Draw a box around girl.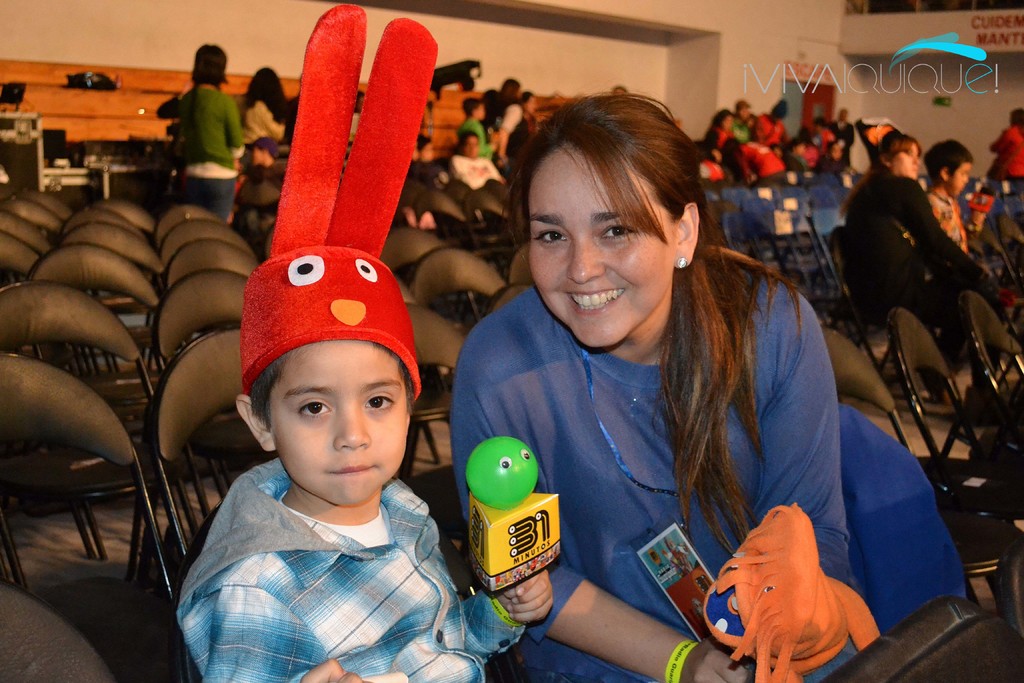
x1=452, y1=88, x2=968, y2=682.
